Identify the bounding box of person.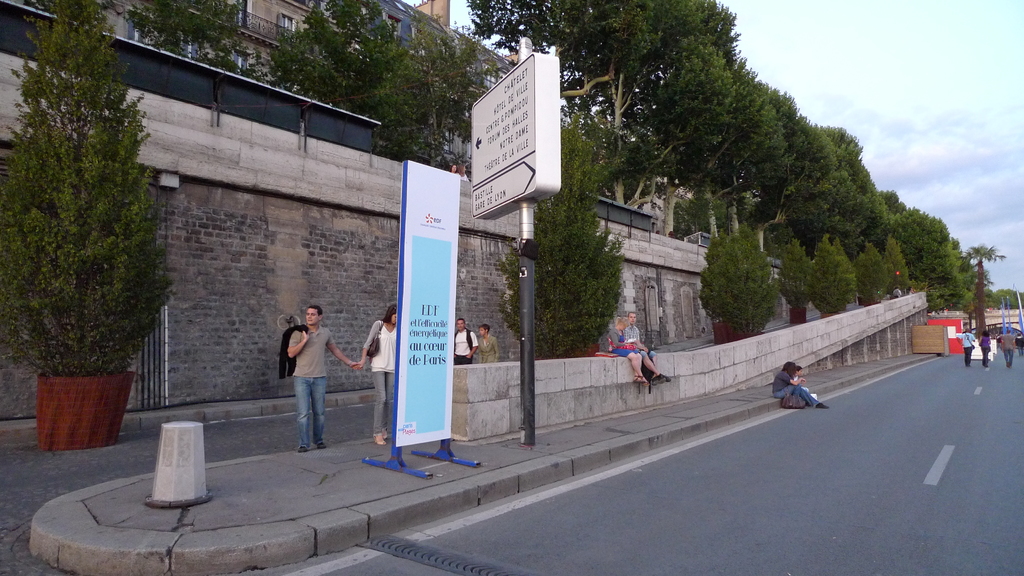
Rect(774, 362, 827, 407).
